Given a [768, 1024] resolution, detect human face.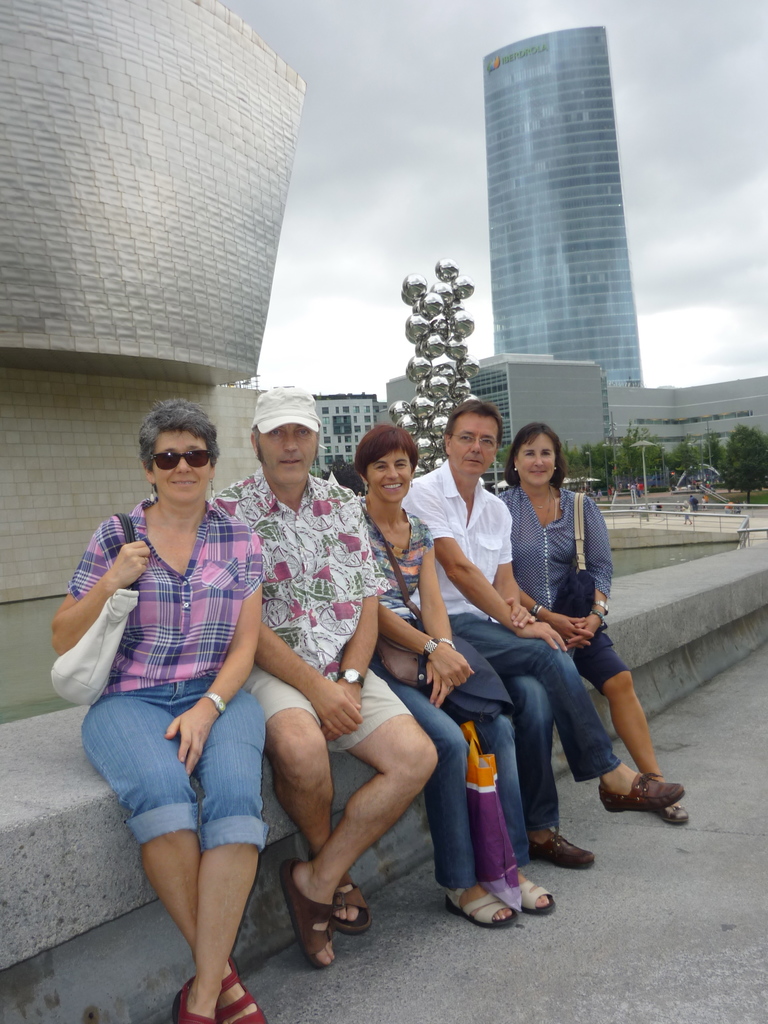
pyautogui.locateOnScreen(511, 431, 554, 489).
